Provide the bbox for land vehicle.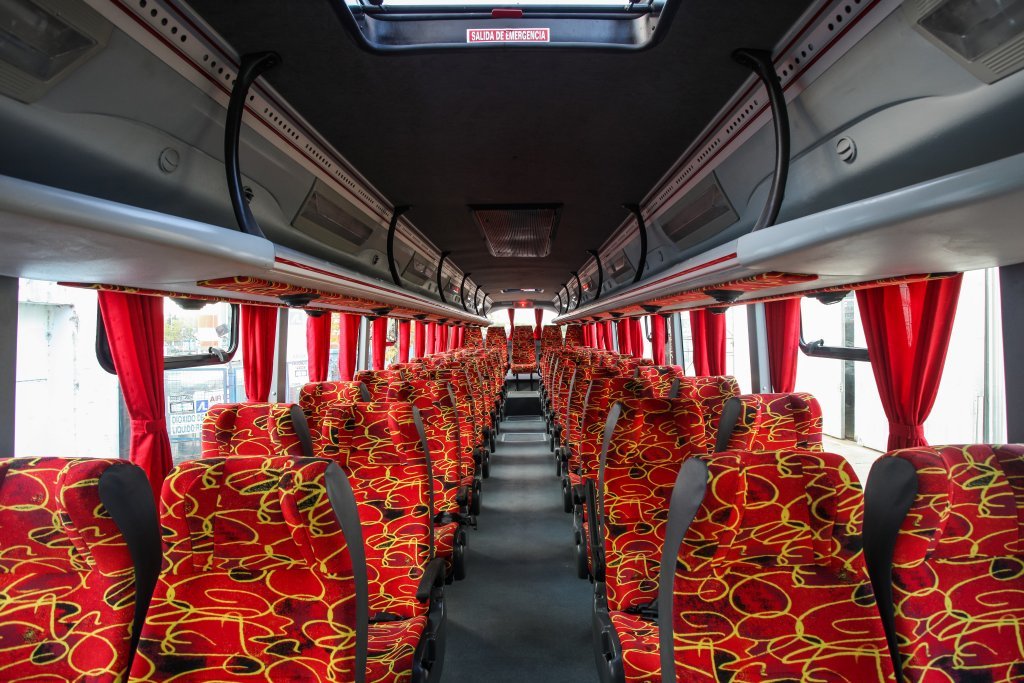
l=0, t=0, r=1023, b=682.
